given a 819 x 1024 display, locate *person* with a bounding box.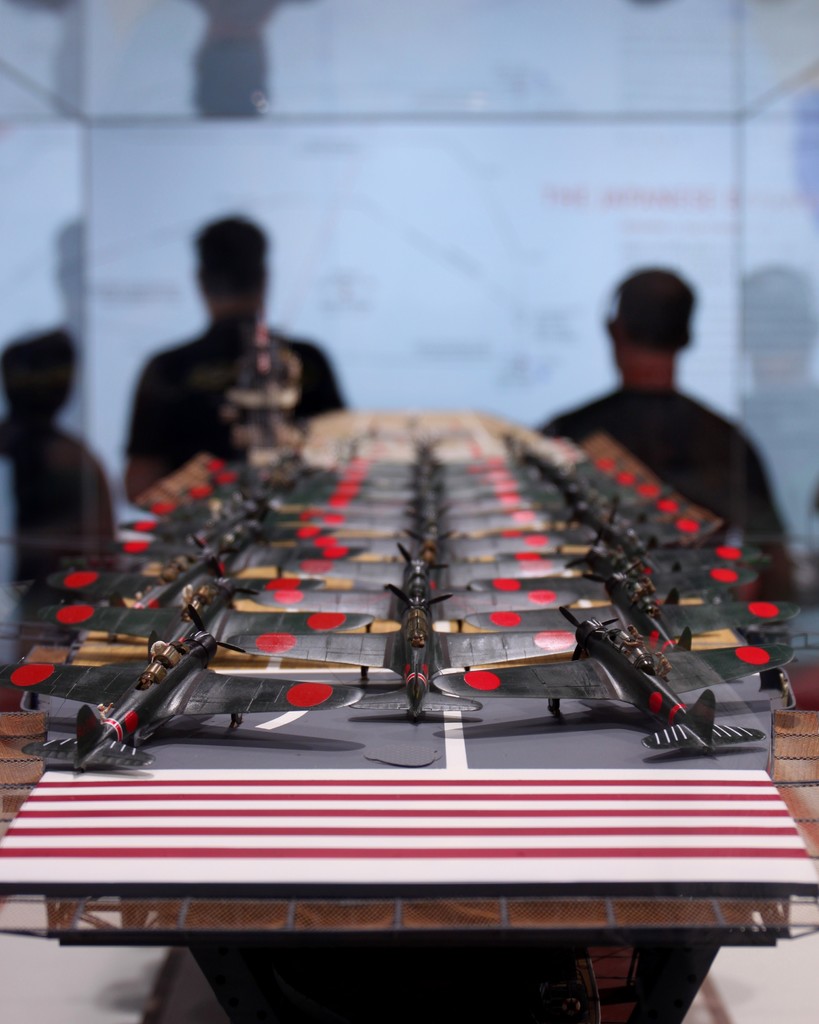
Located: pyautogui.locateOnScreen(116, 213, 351, 498).
